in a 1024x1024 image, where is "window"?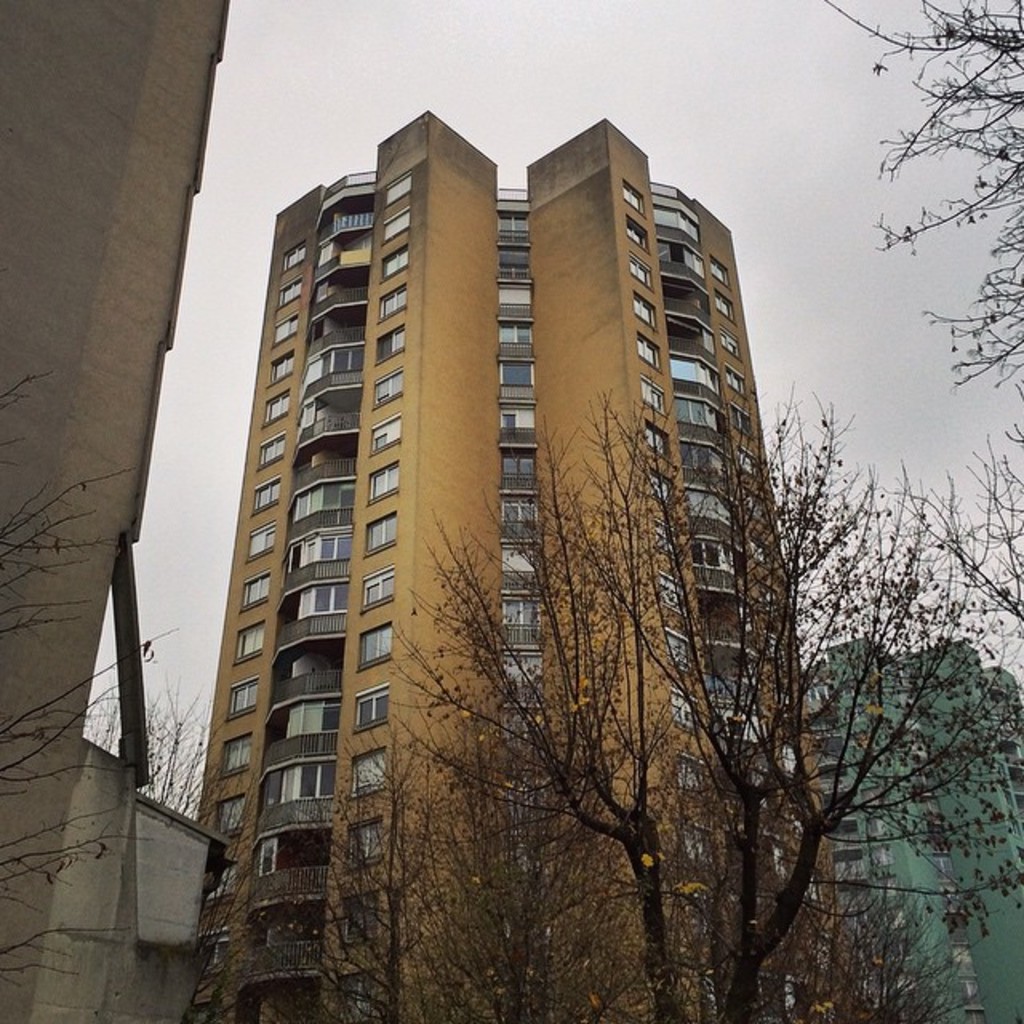
select_region(282, 243, 304, 274).
